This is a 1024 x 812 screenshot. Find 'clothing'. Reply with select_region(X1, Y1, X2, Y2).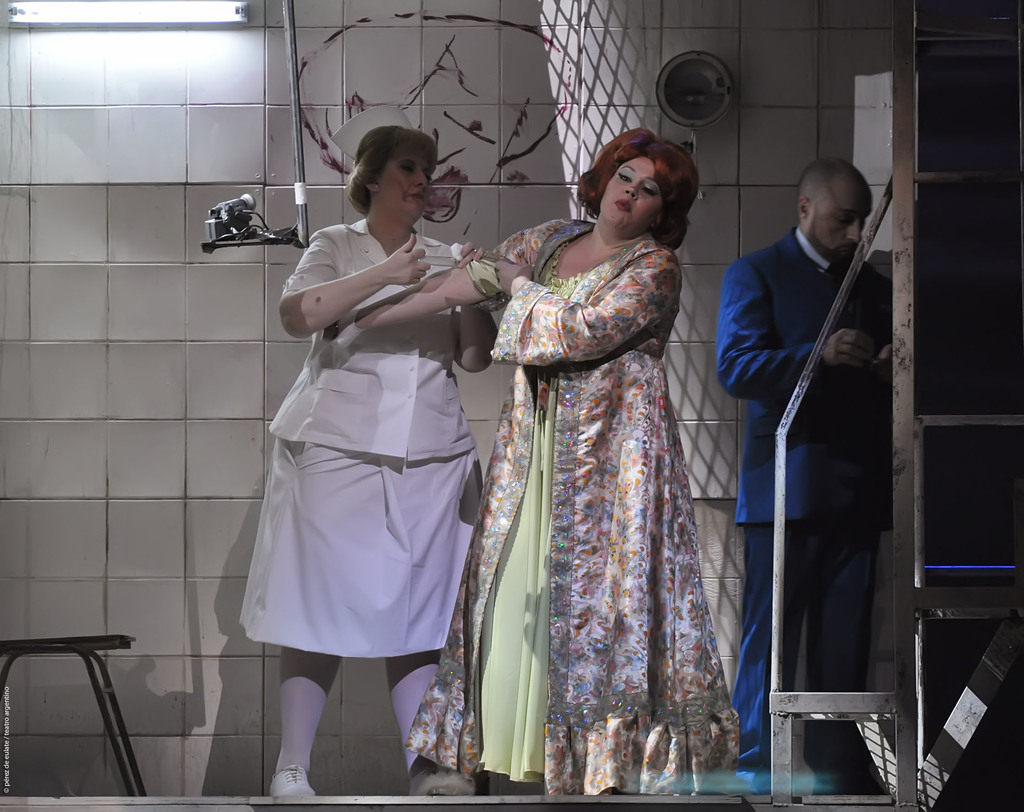
select_region(463, 161, 744, 783).
